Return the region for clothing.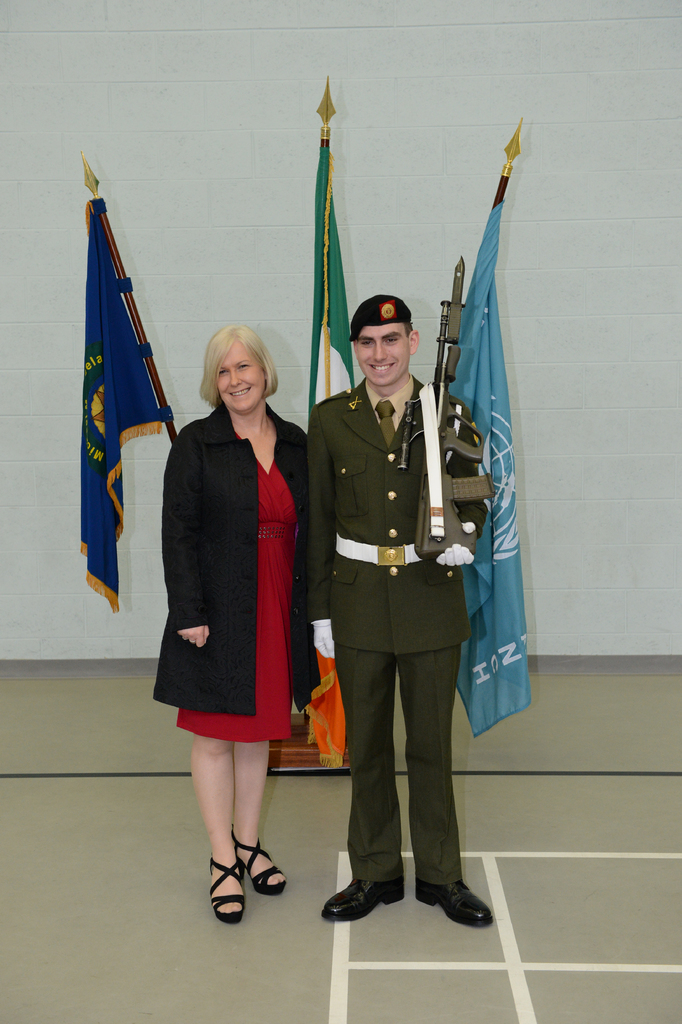
BBox(305, 376, 489, 888).
